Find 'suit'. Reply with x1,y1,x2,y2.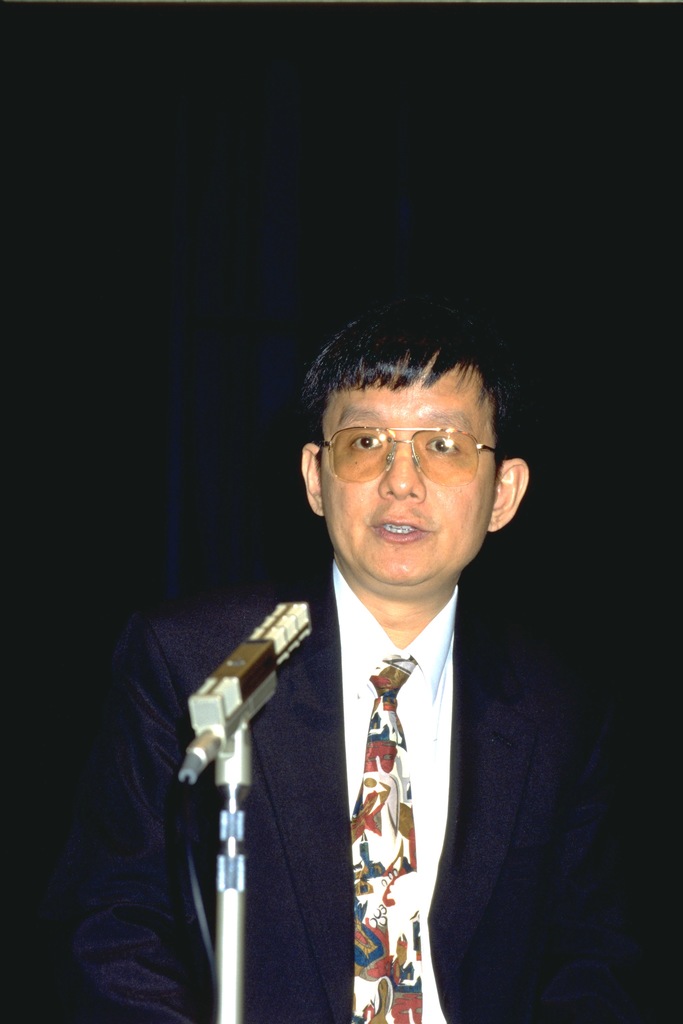
37,575,678,1023.
